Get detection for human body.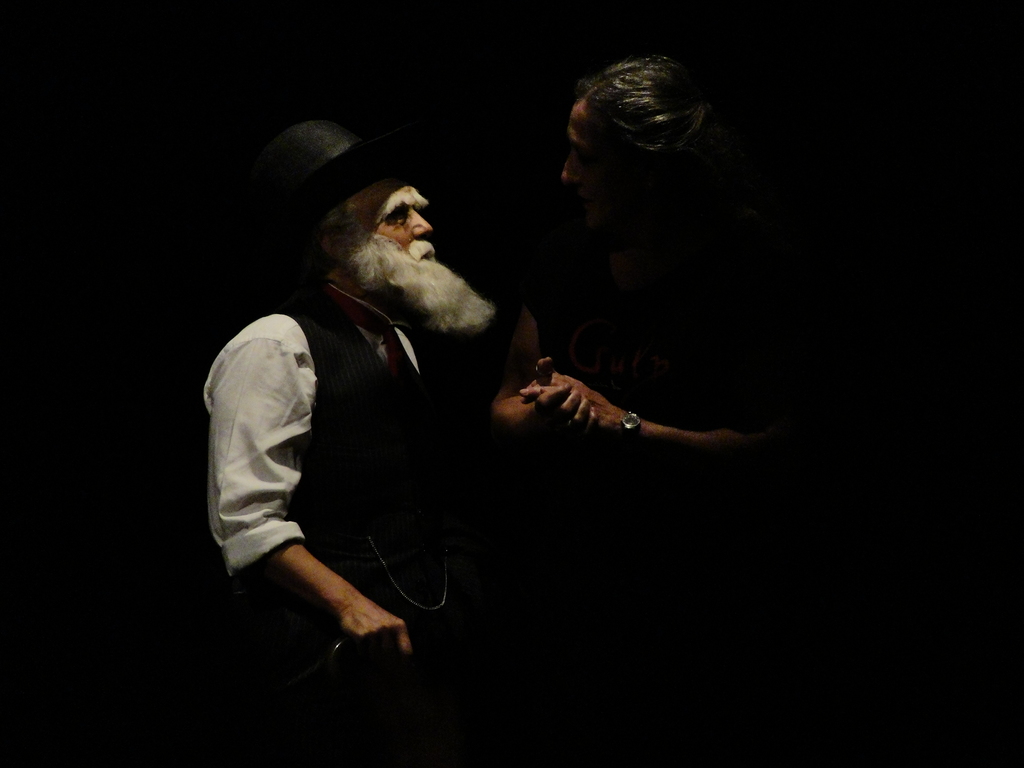
Detection: [217, 168, 533, 687].
